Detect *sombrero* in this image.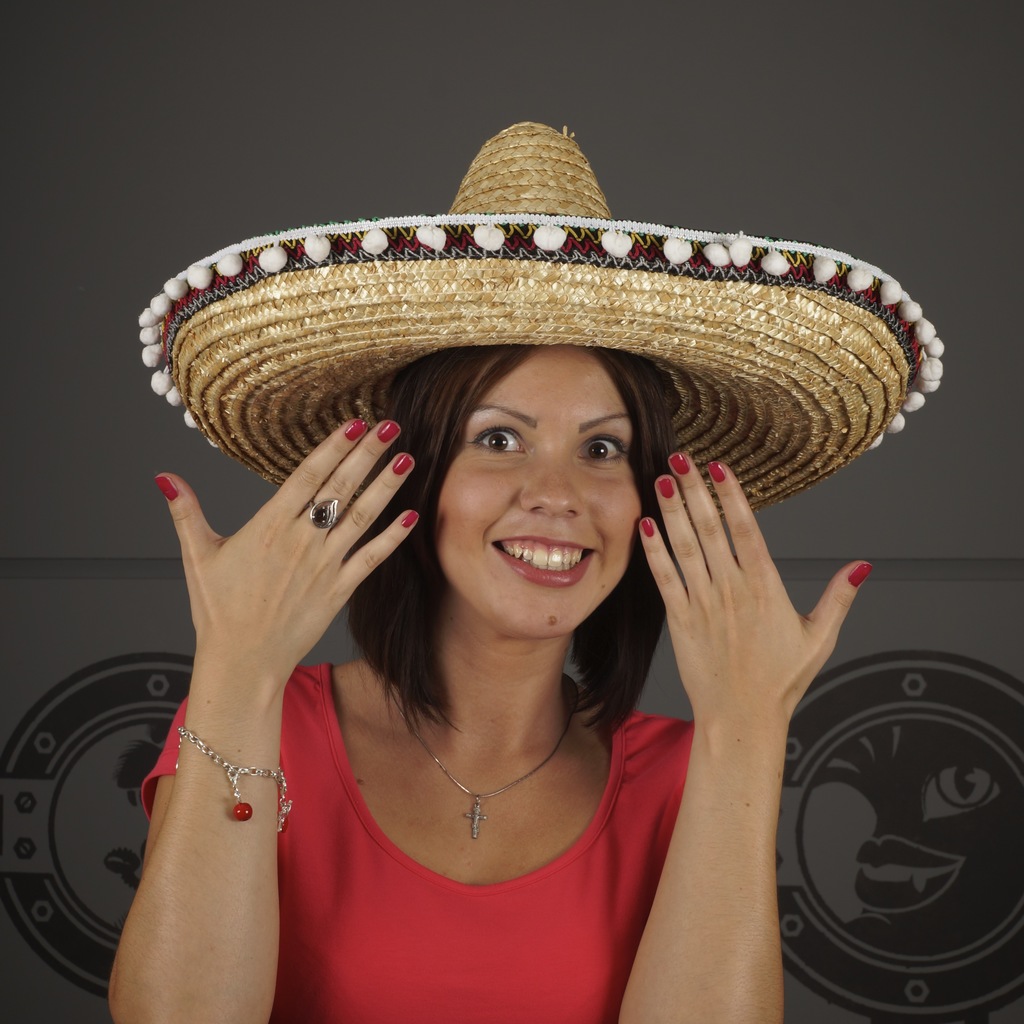
Detection: 138:120:944:515.
